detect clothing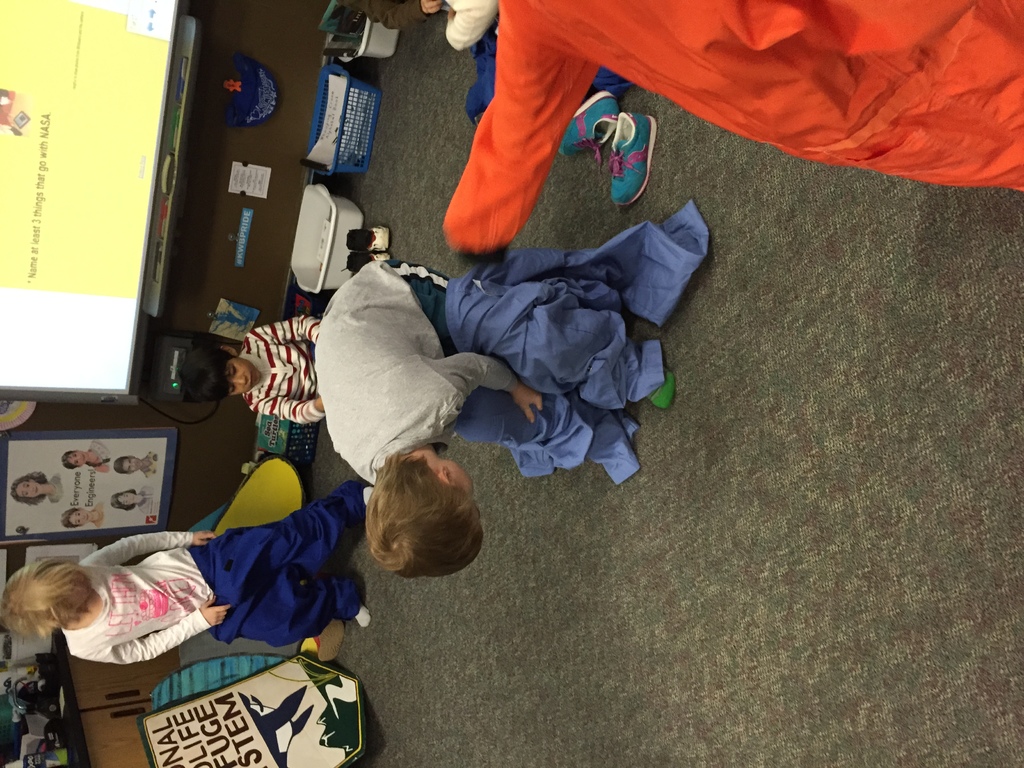
(x1=318, y1=261, x2=527, y2=412)
